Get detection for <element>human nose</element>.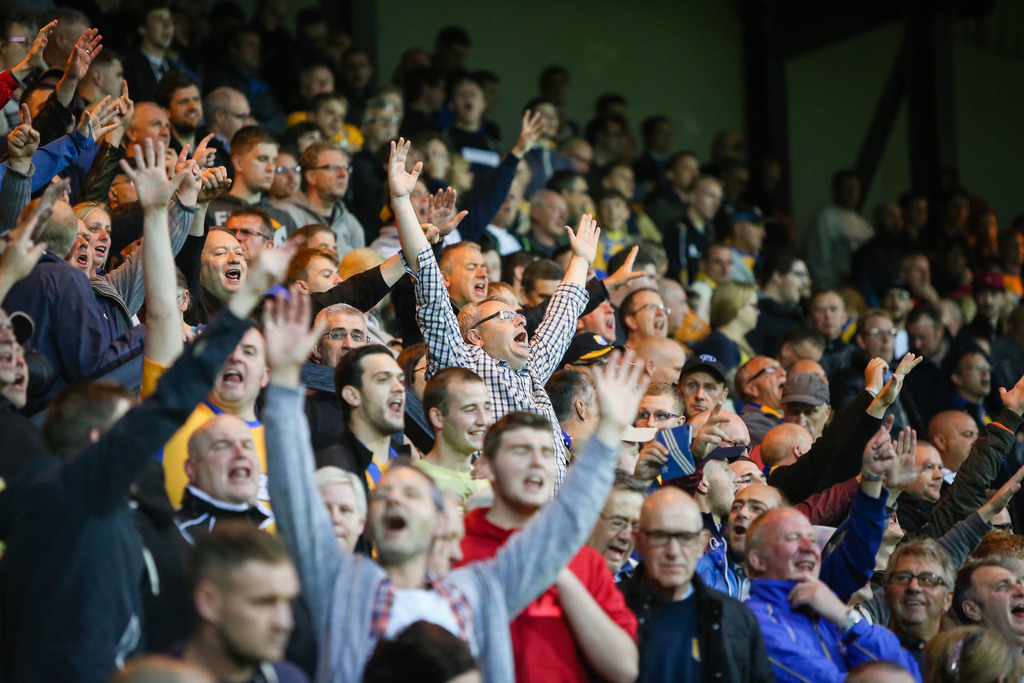
Detection: region(646, 413, 655, 425).
